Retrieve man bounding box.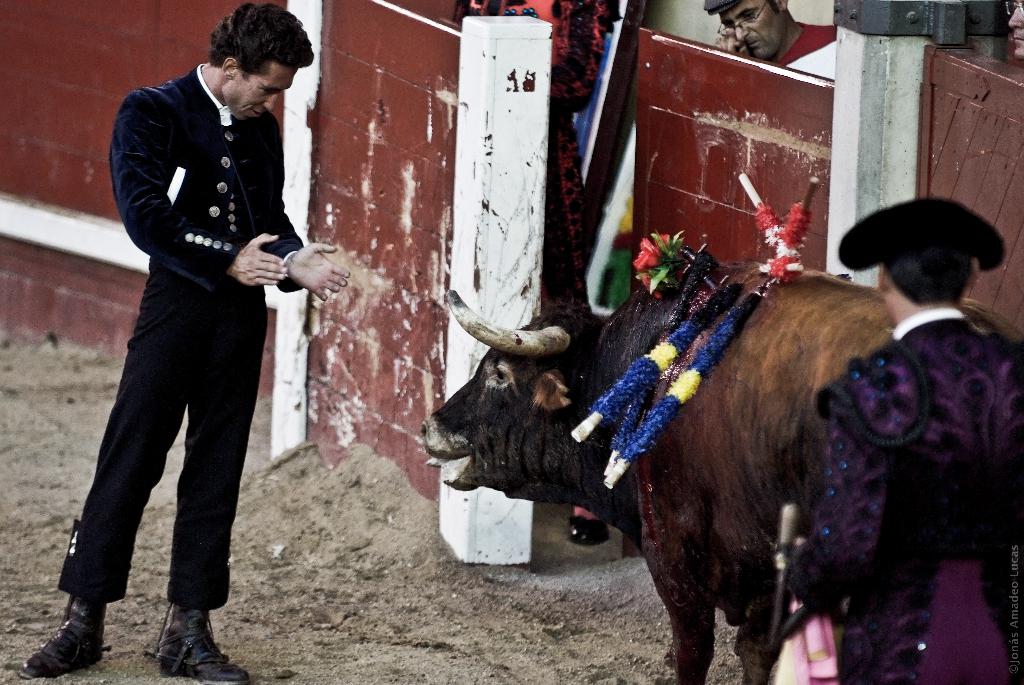
Bounding box: bbox(703, 0, 834, 81).
